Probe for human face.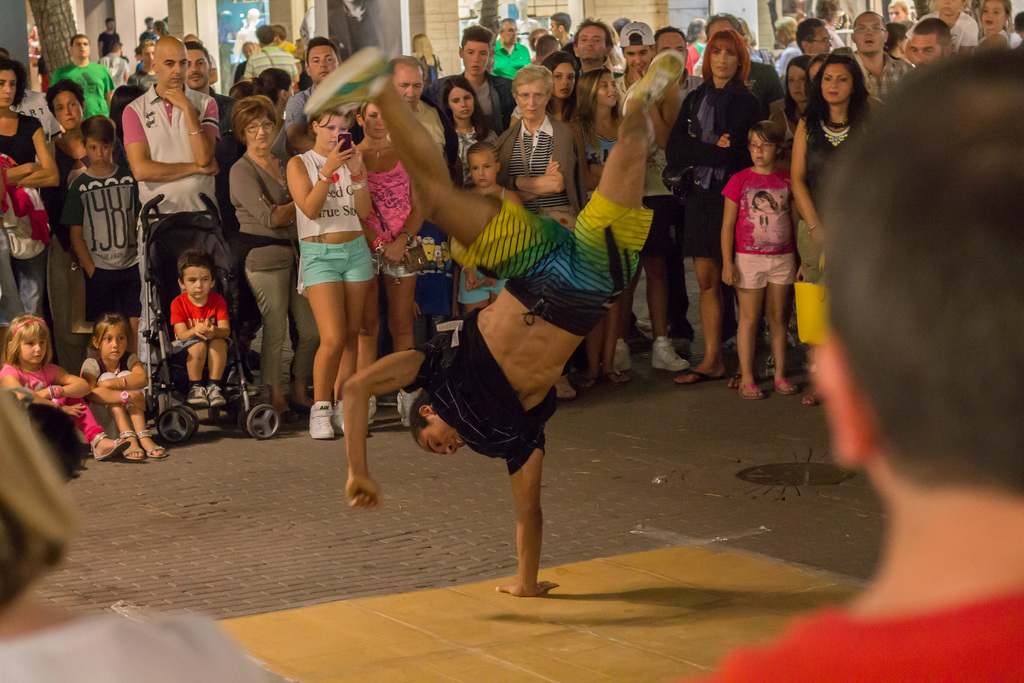
Probe result: select_region(159, 50, 188, 90).
